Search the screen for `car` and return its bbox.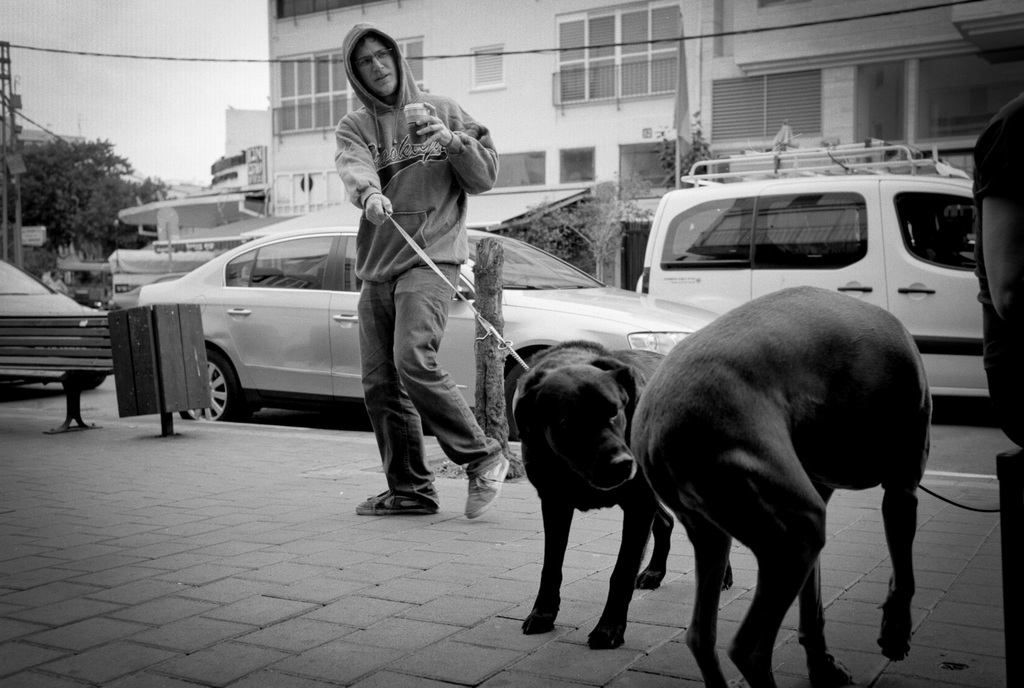
Found: (636, 136, 989, 396).
